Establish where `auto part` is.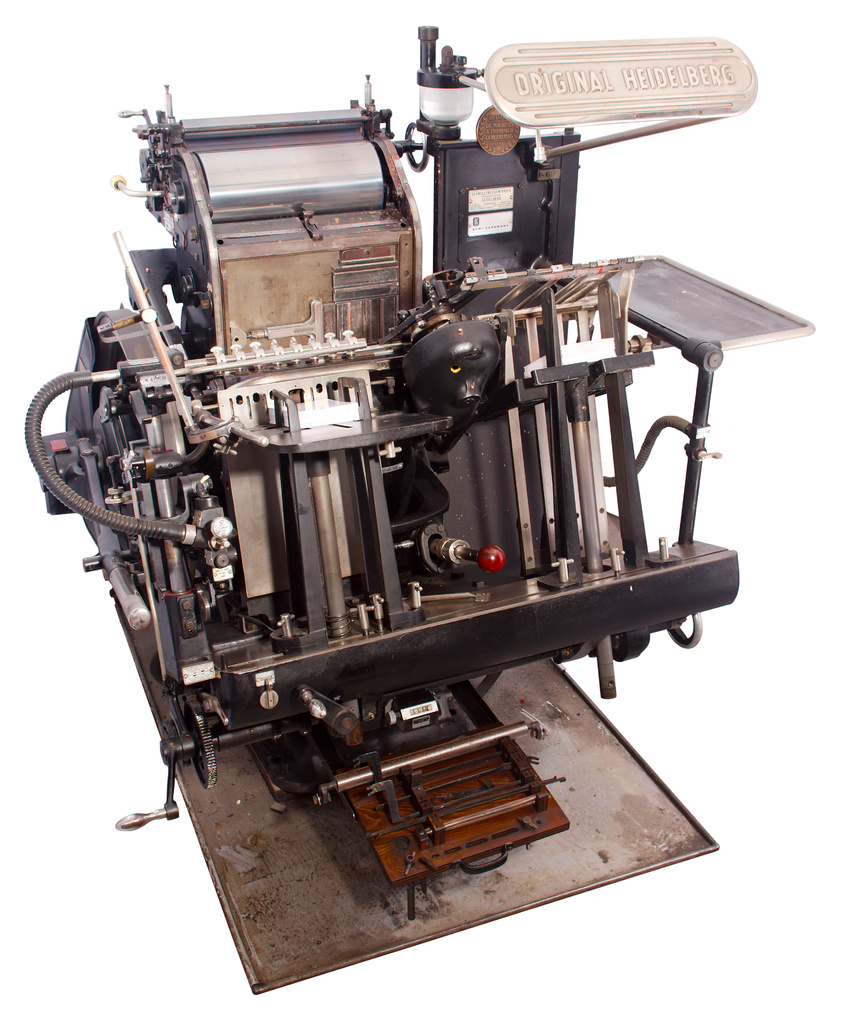
Established at region(350, 604, 373, 630).
